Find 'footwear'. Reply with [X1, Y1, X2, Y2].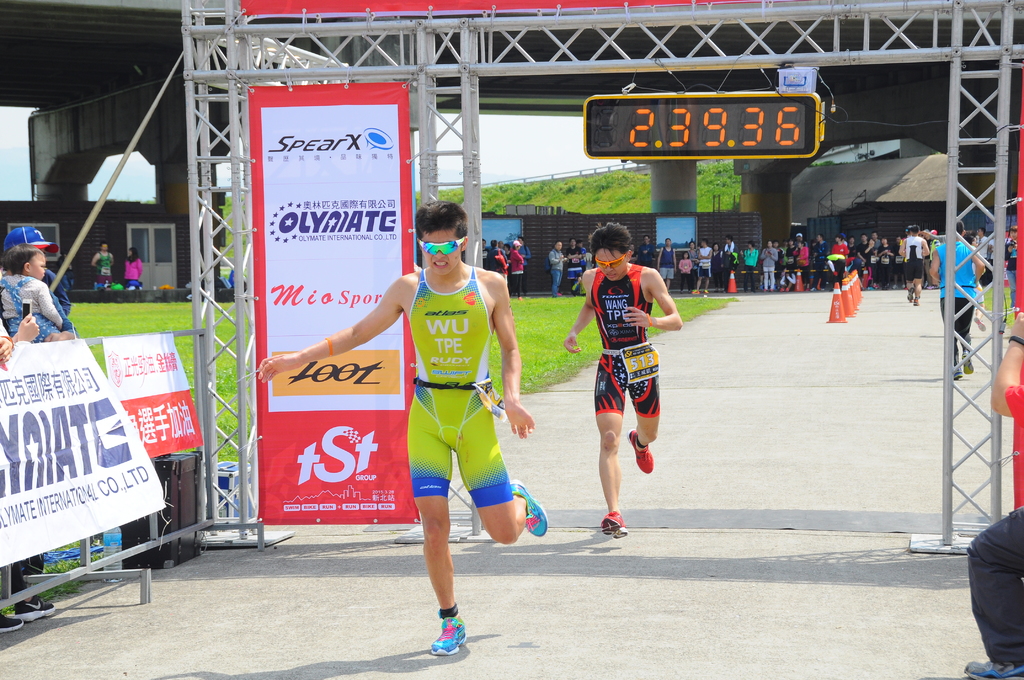
[964, 656, 1023, 677].
